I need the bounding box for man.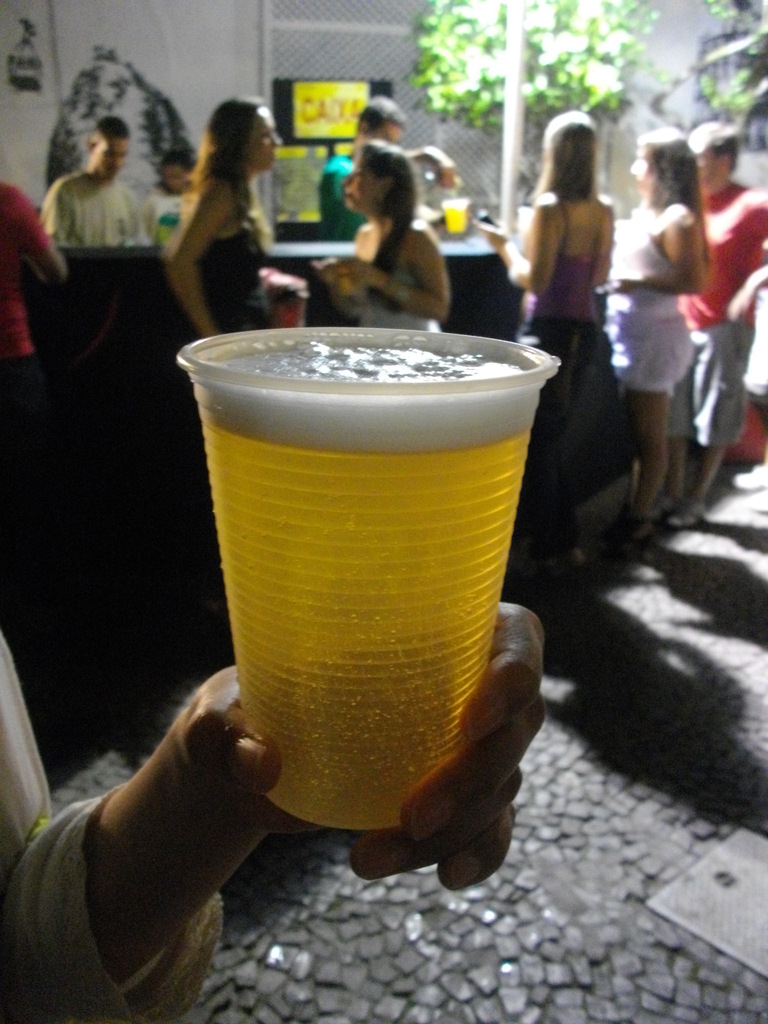
Here it is: [316,89,456,237].
